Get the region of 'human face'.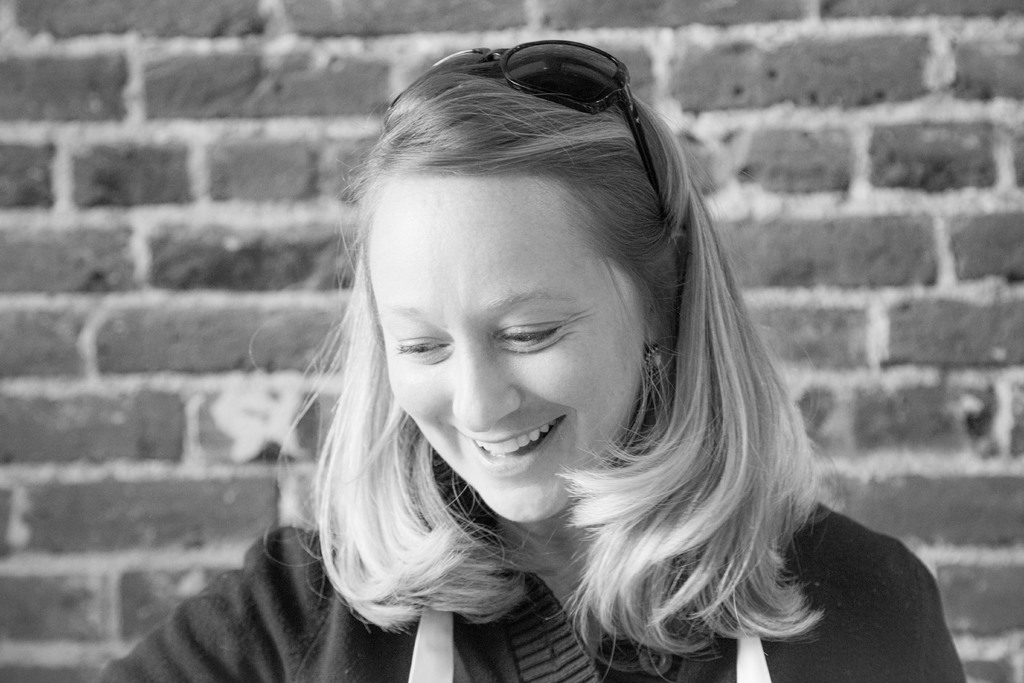
pyautogui.locateOnScreen(370, 183, 640, 522).
